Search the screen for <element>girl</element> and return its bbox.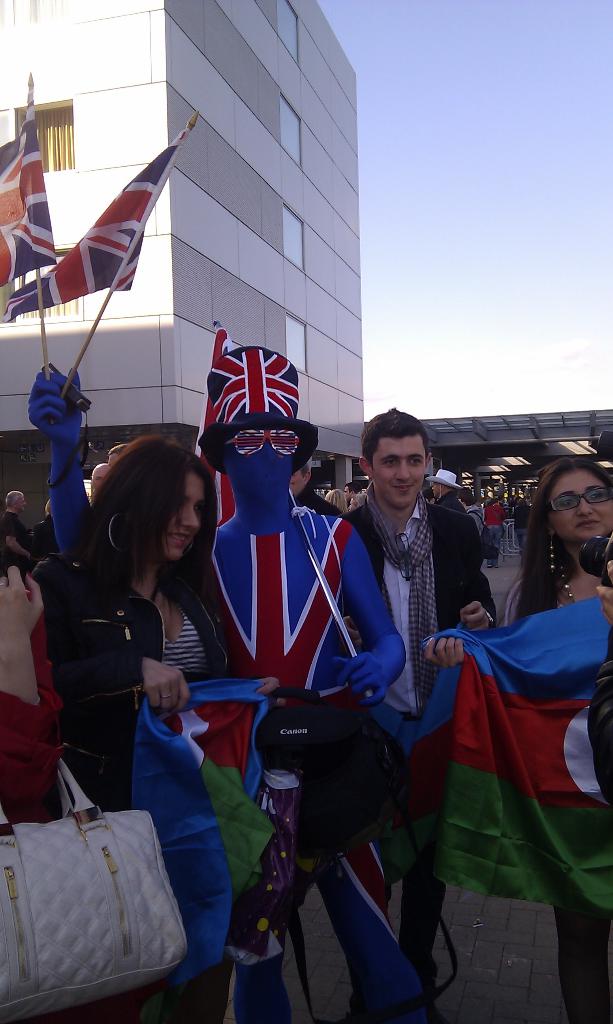
Found: bbox(28, 431, 288, 811).
